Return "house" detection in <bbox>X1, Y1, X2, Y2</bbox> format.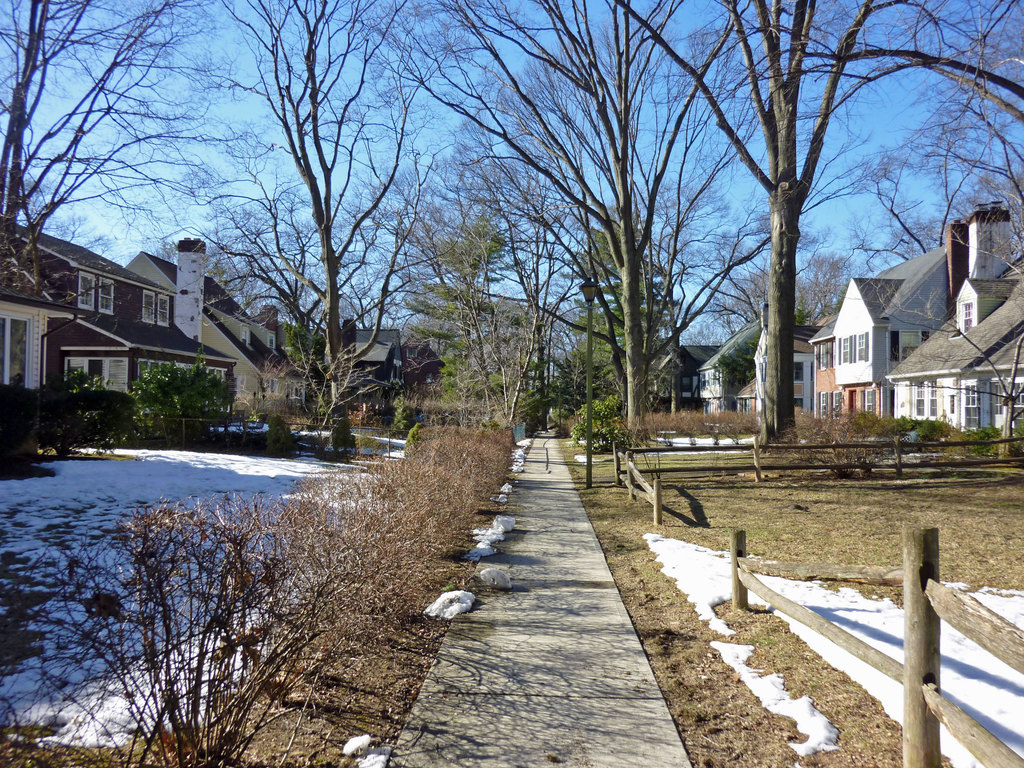
<bbox>0, 218, 239, 417</bbox>.
